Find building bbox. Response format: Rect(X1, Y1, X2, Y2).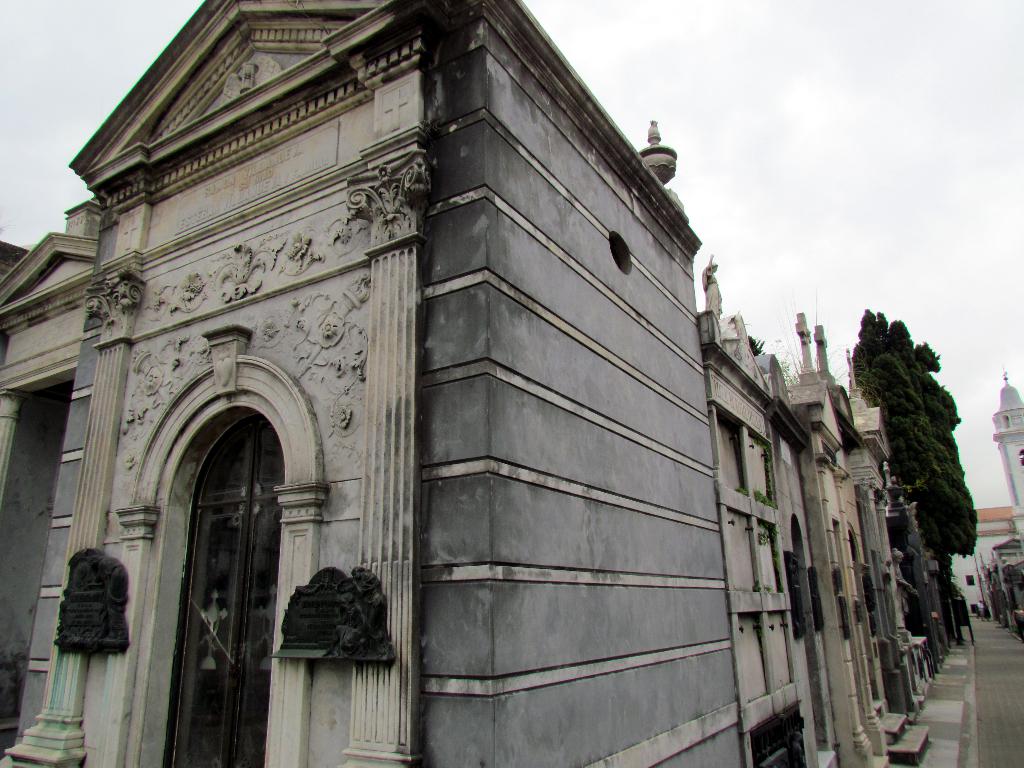
Rect(956, 363, 1023, 618).
